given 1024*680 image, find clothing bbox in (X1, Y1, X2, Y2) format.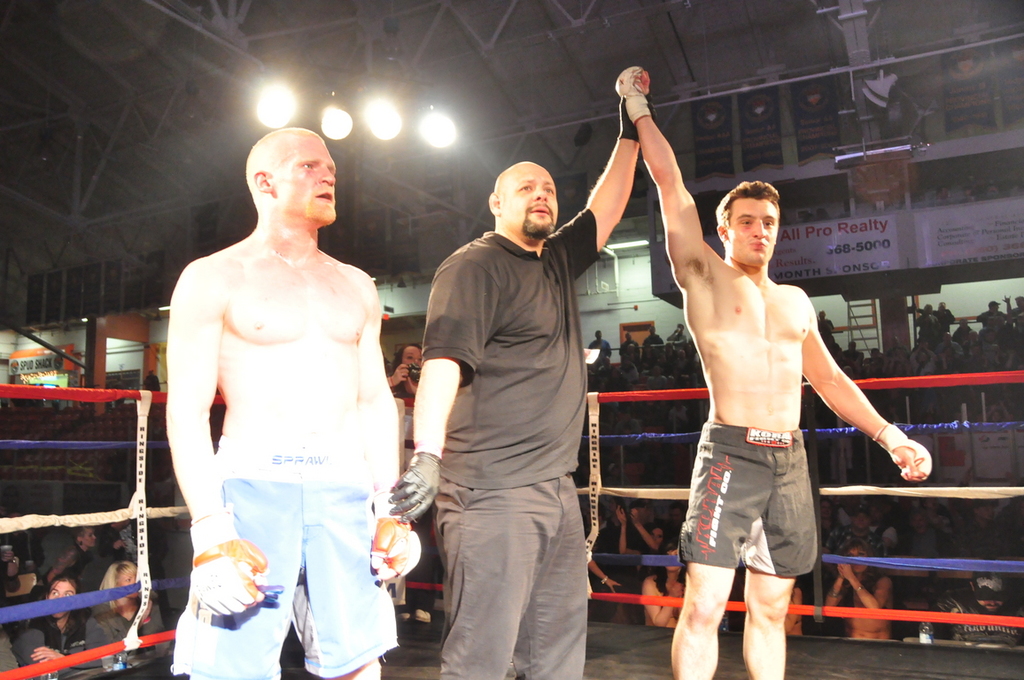
(388, 164, 609, 655).
